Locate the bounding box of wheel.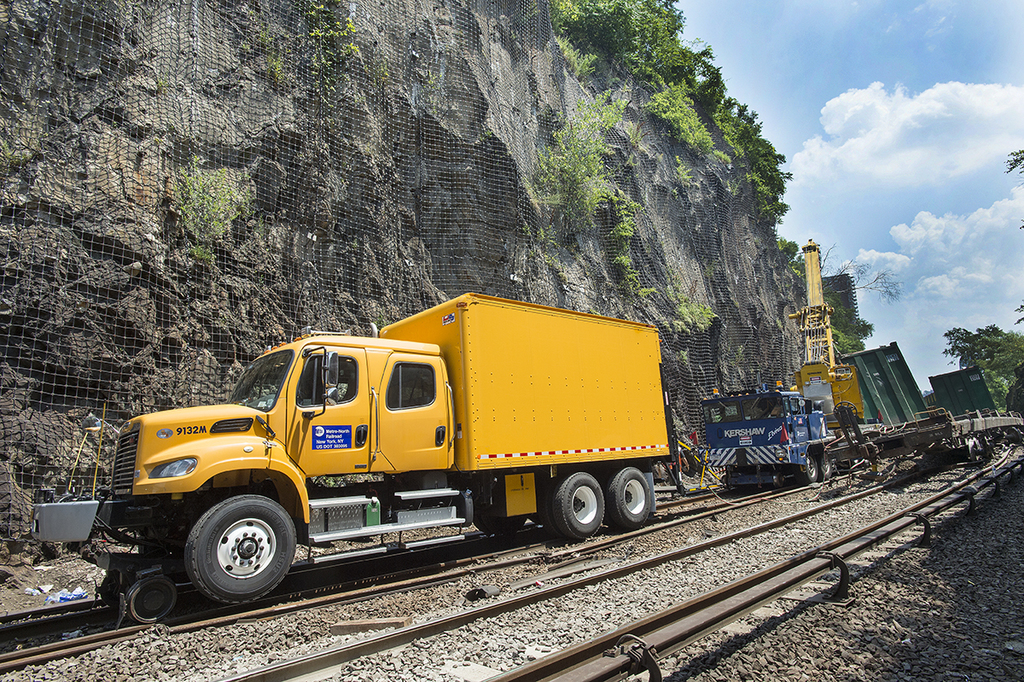
Bounding box: 472, 502, 525, 533.
